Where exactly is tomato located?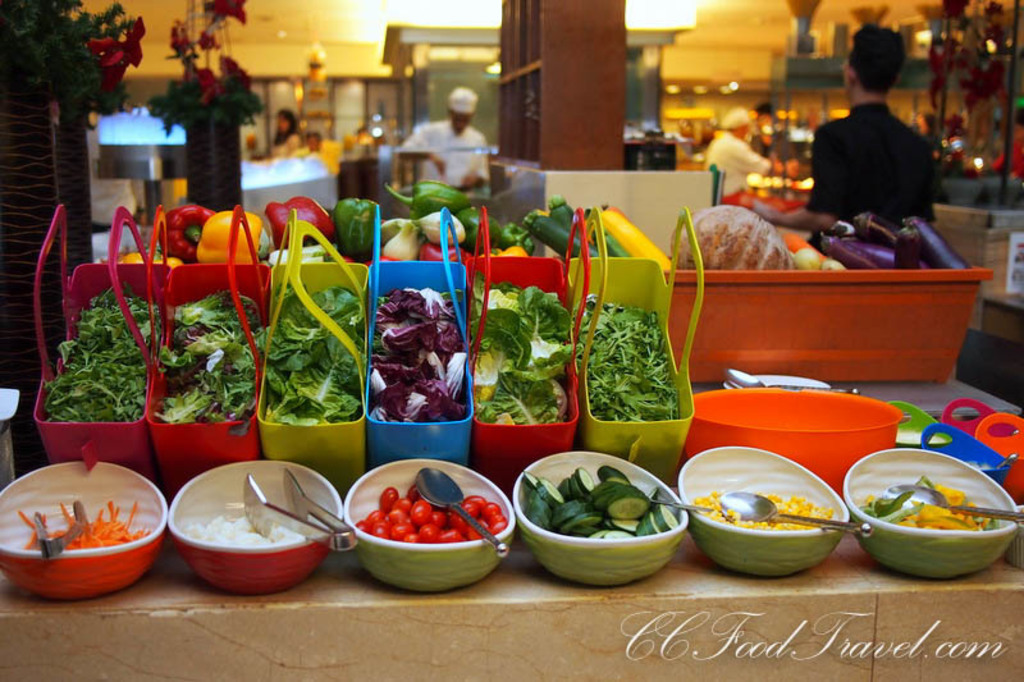
Its bounding box is locate(380, 489, 399, 518).
